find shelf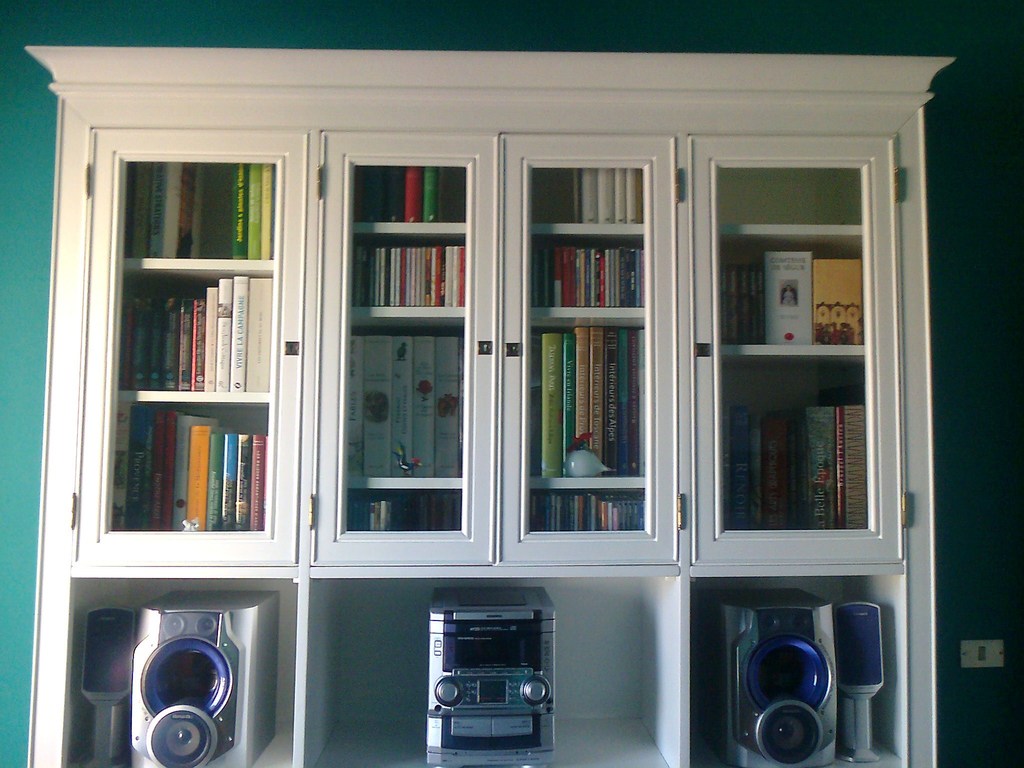
(351, 158, 467, 229)
